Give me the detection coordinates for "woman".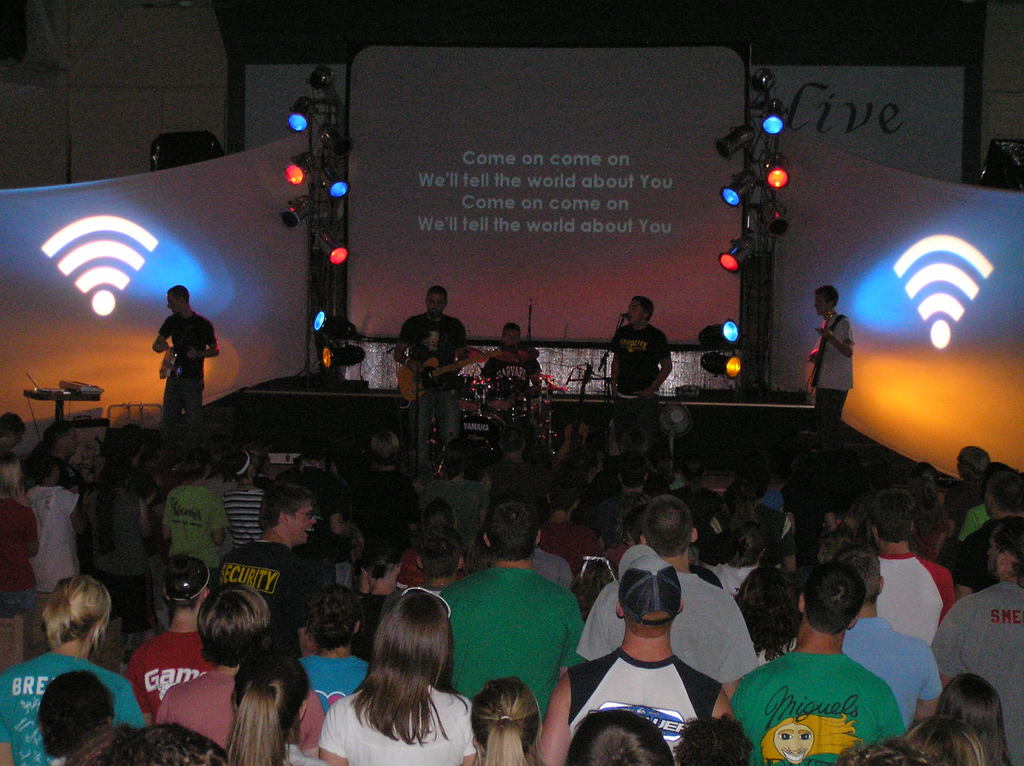
[x1=737, y1=564, x2=803, y2=668].
